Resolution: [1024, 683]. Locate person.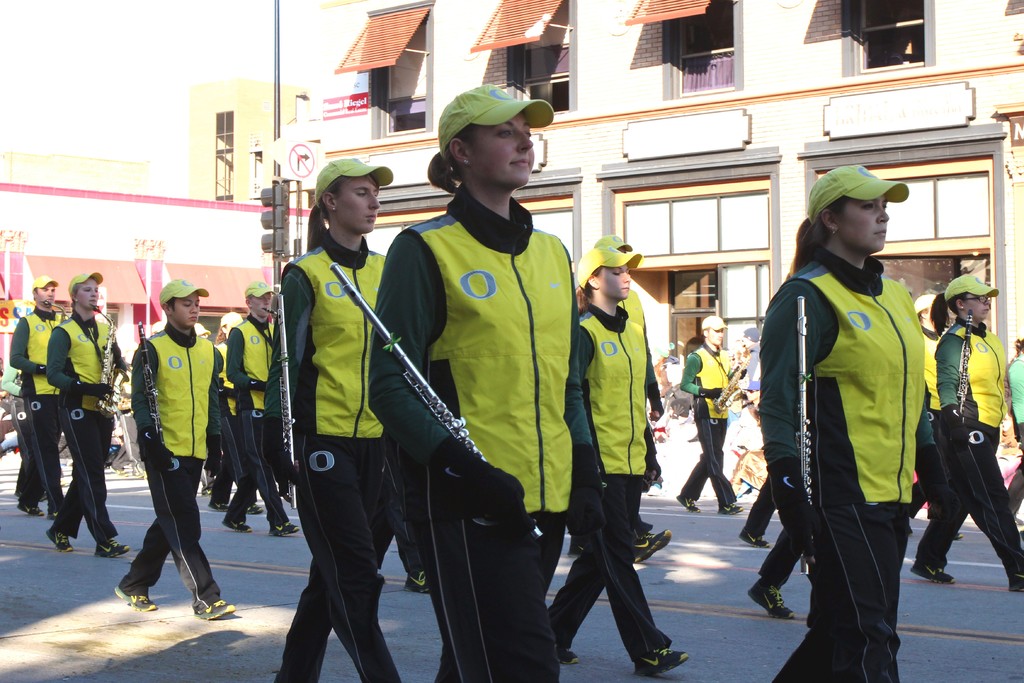
select_region(903, 289, 966, 533).
